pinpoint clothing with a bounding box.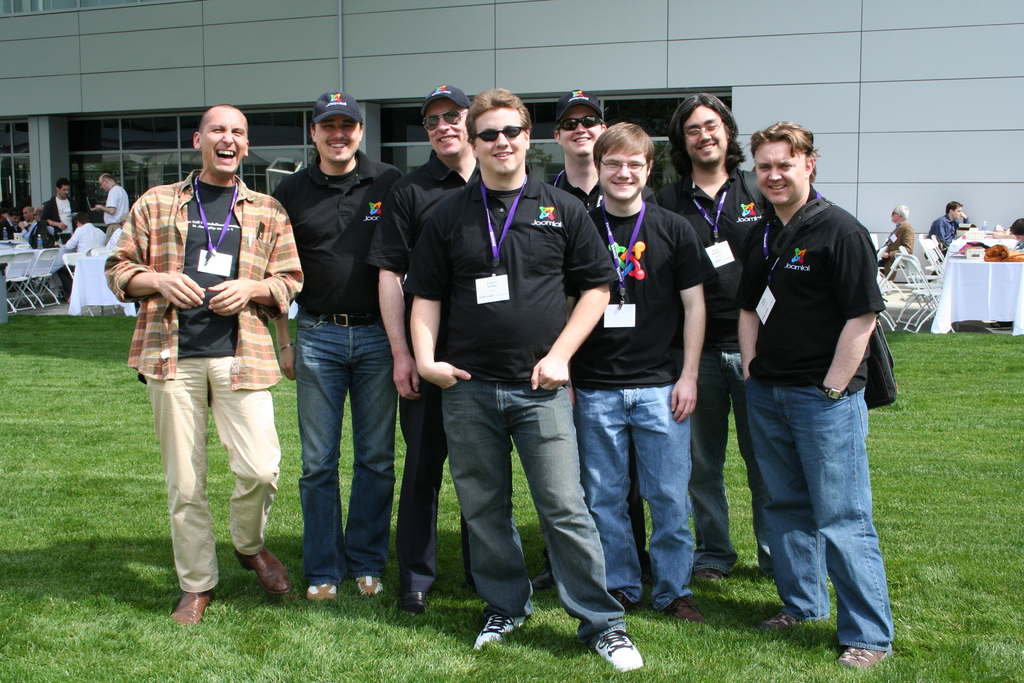
region(668, 171, 774, 605).
